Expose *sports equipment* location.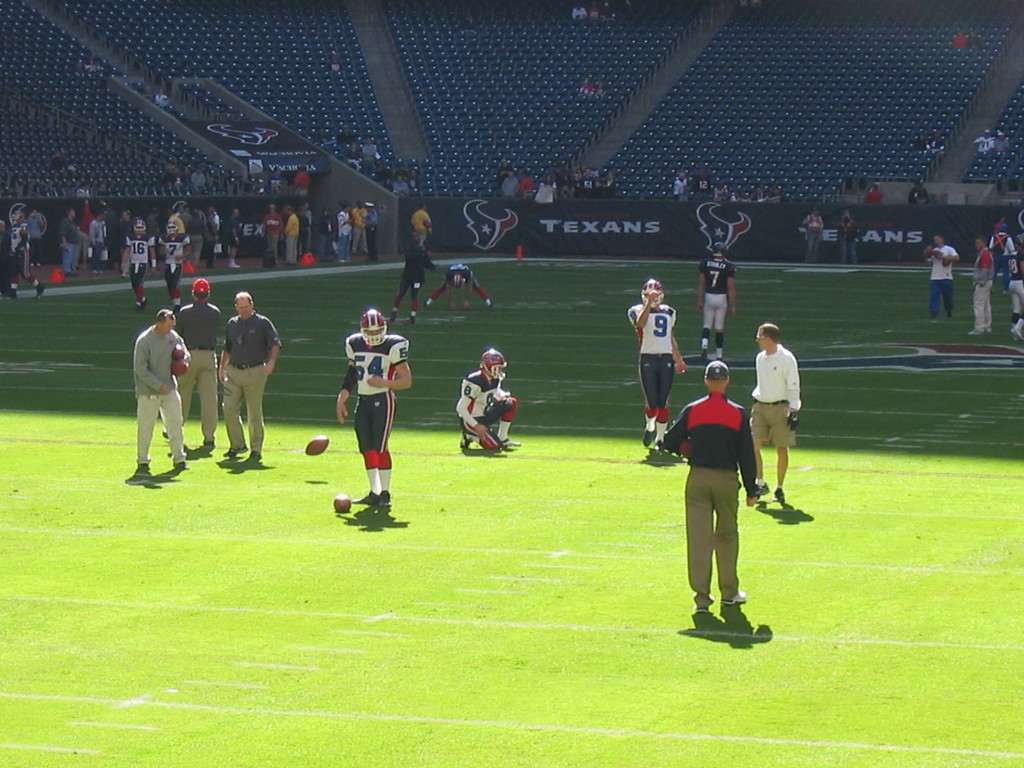
Exposed at (left=360, top=307, right=386, bottom=346).
